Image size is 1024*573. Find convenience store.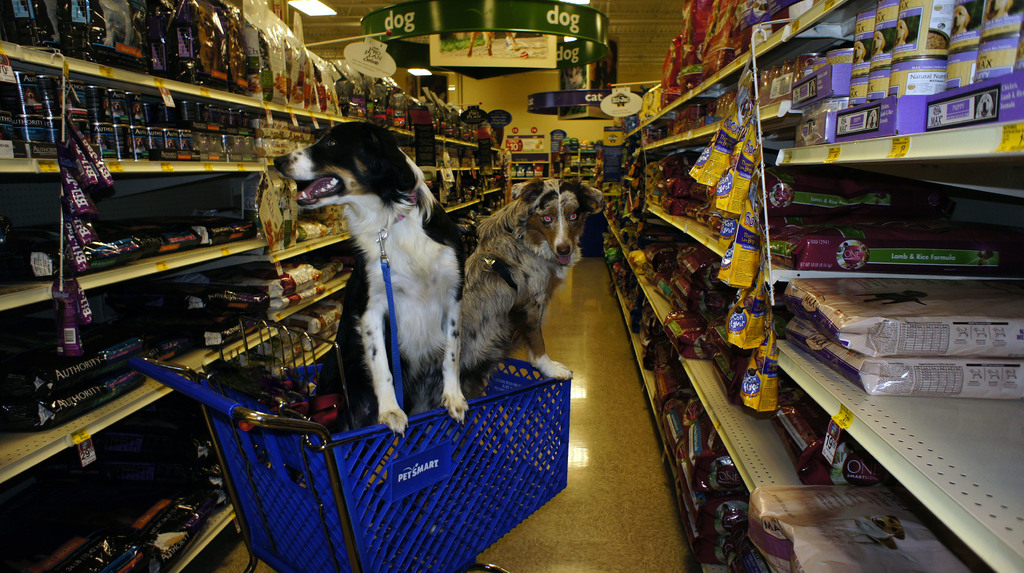
rect(60, 1, 1023, 569).
